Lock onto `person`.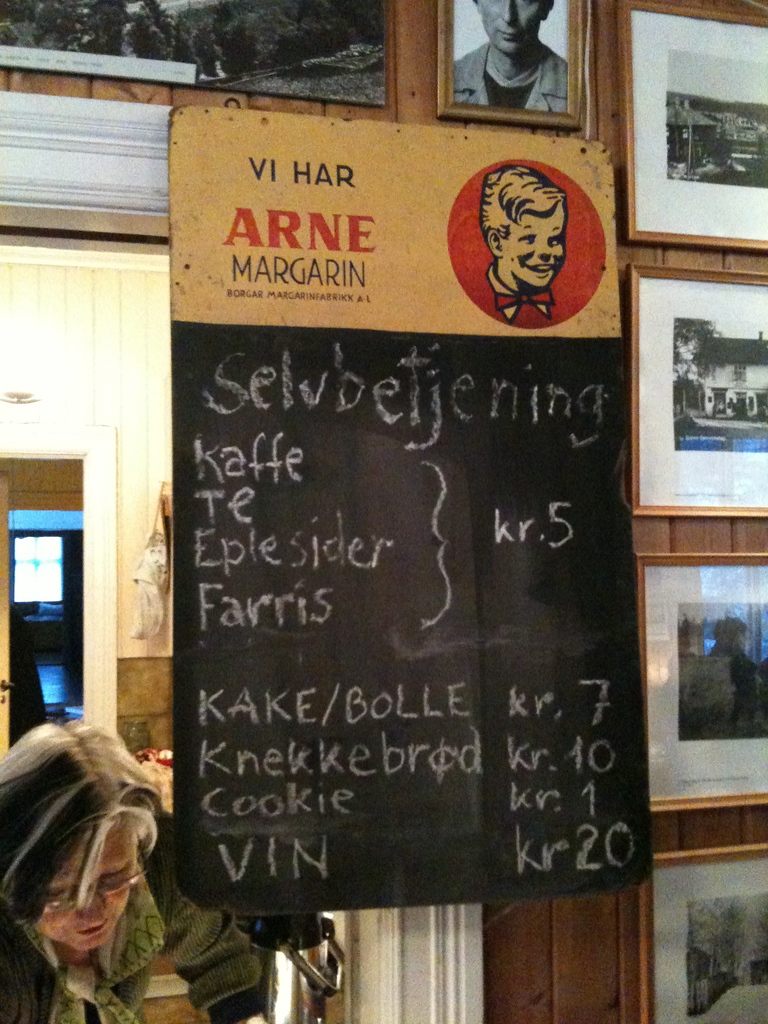
Locked: l=6, t=683, r=200, b=1018.
